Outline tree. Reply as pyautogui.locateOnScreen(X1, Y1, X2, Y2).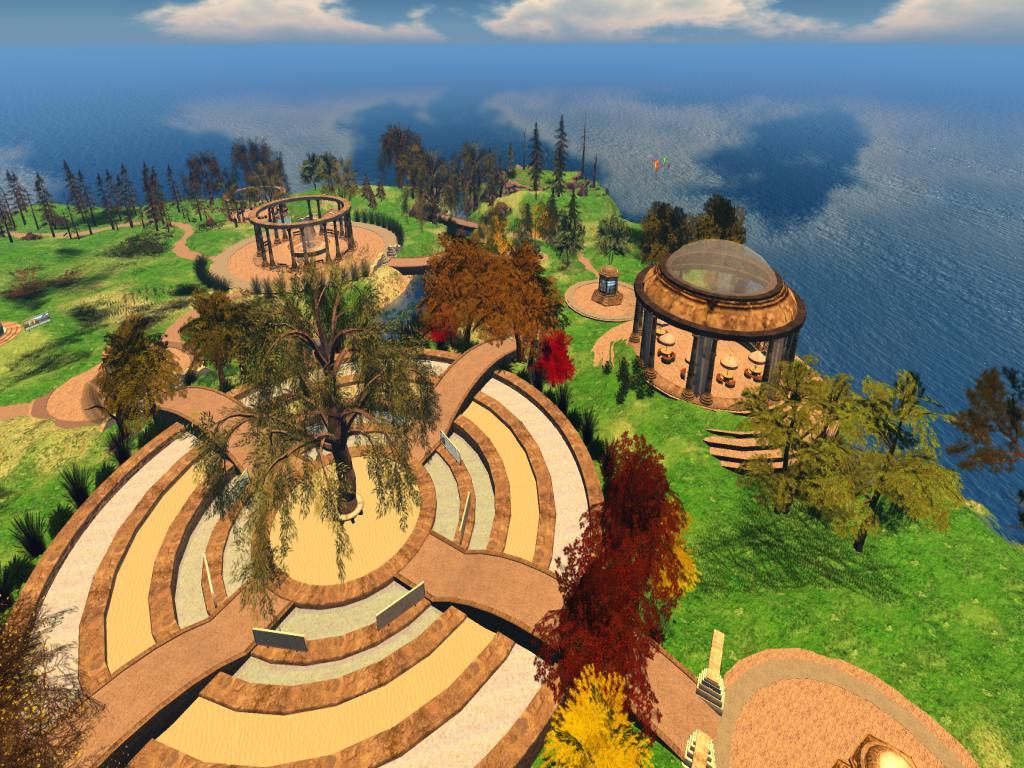
pyautogui.locateOnScreen(513, 391, 717, 731).
